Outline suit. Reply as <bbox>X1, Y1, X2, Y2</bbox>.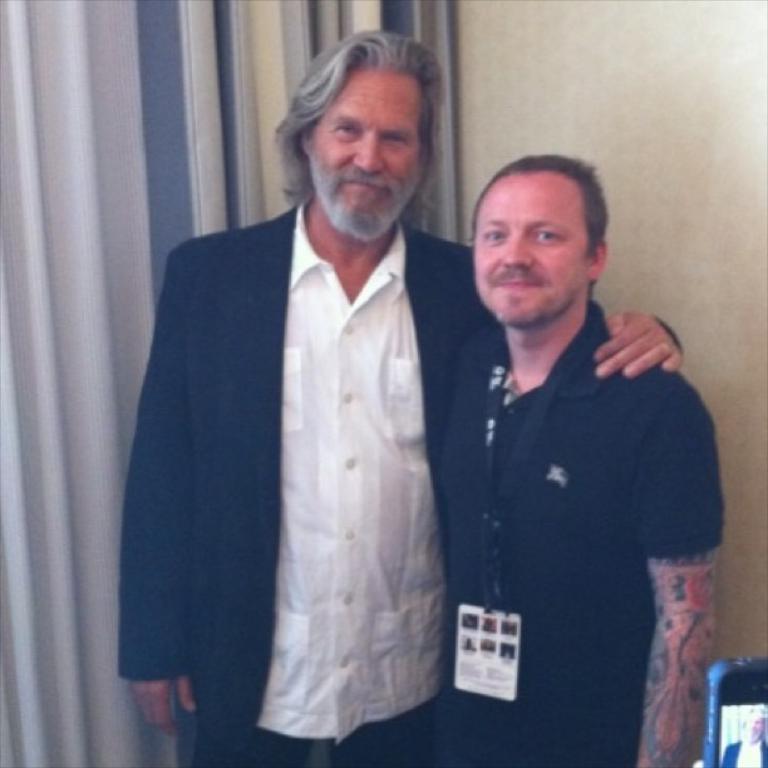
<bbox>119, 201, 471, 767</bbox>.
